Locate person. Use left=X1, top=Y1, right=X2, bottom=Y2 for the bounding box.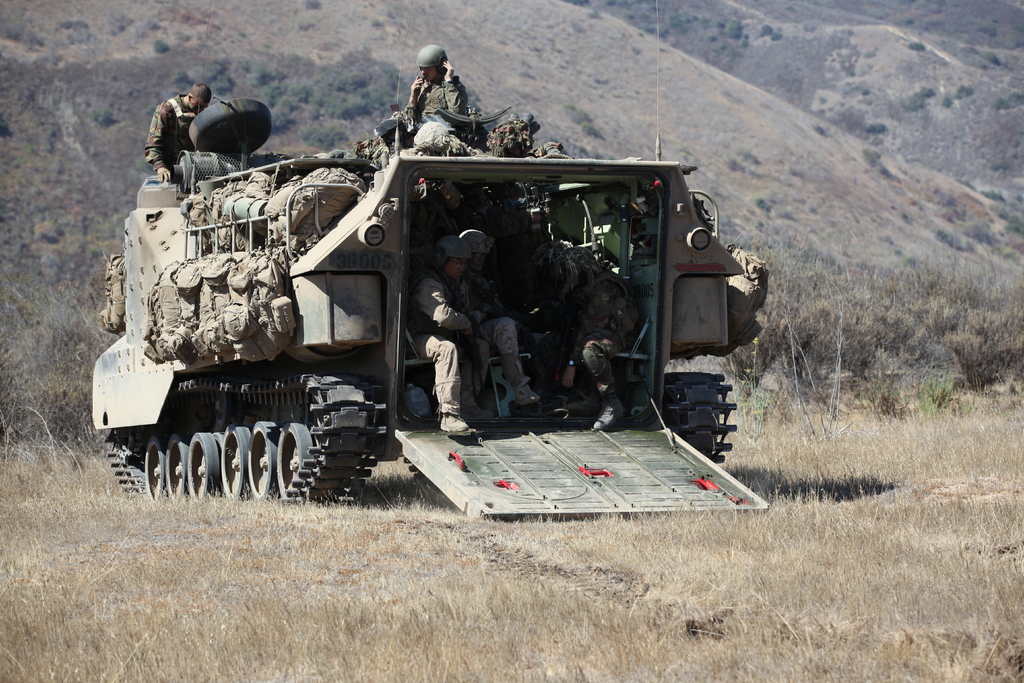
left=152, top=79, right=211, bottom=175.
